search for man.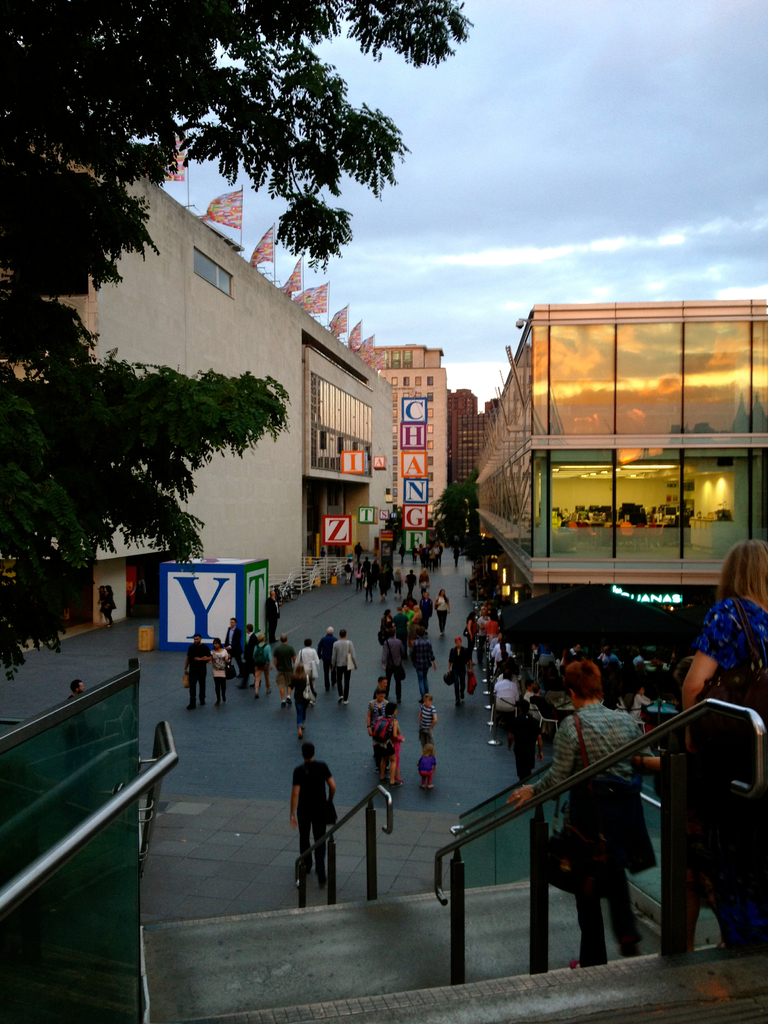
Found at select_region(290, 742, 335, 902).
